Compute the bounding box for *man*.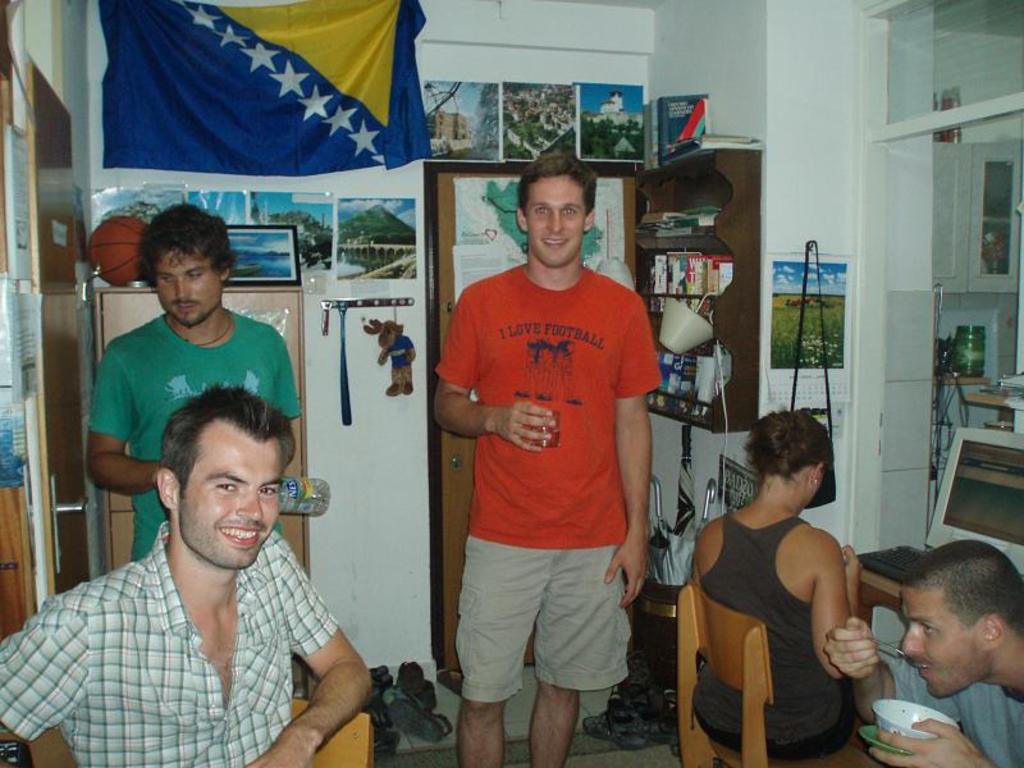
<bbox>24, 371, 384, 756</bbox>.
